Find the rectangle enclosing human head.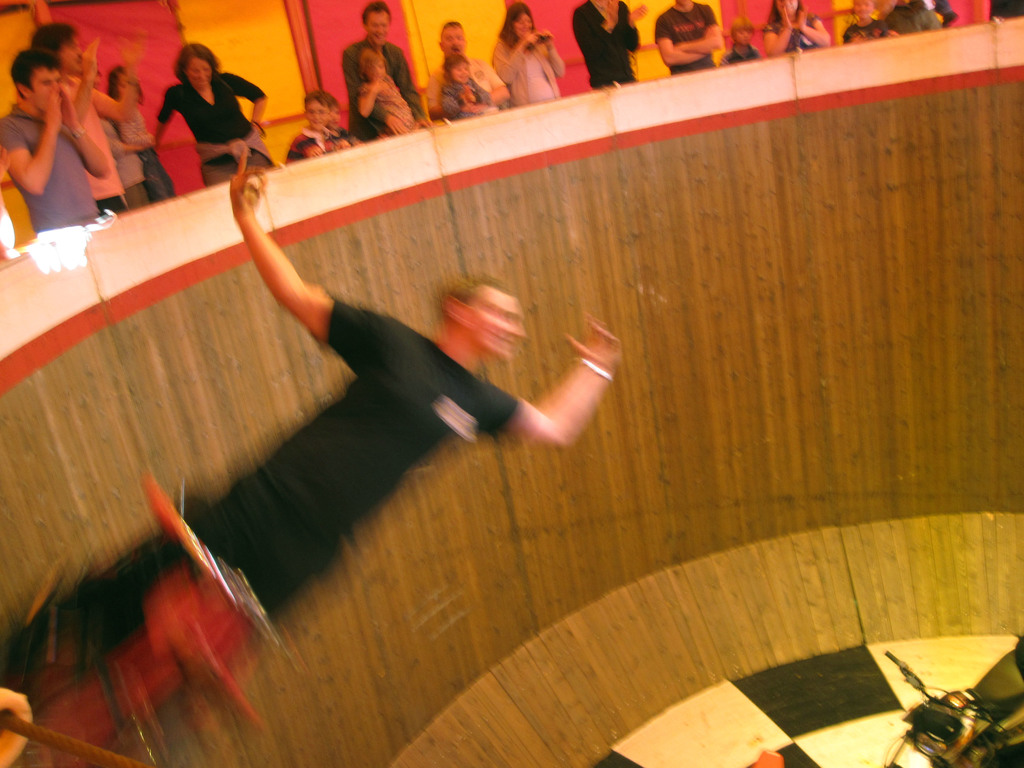
BBox(28, 20, 86, 74).
